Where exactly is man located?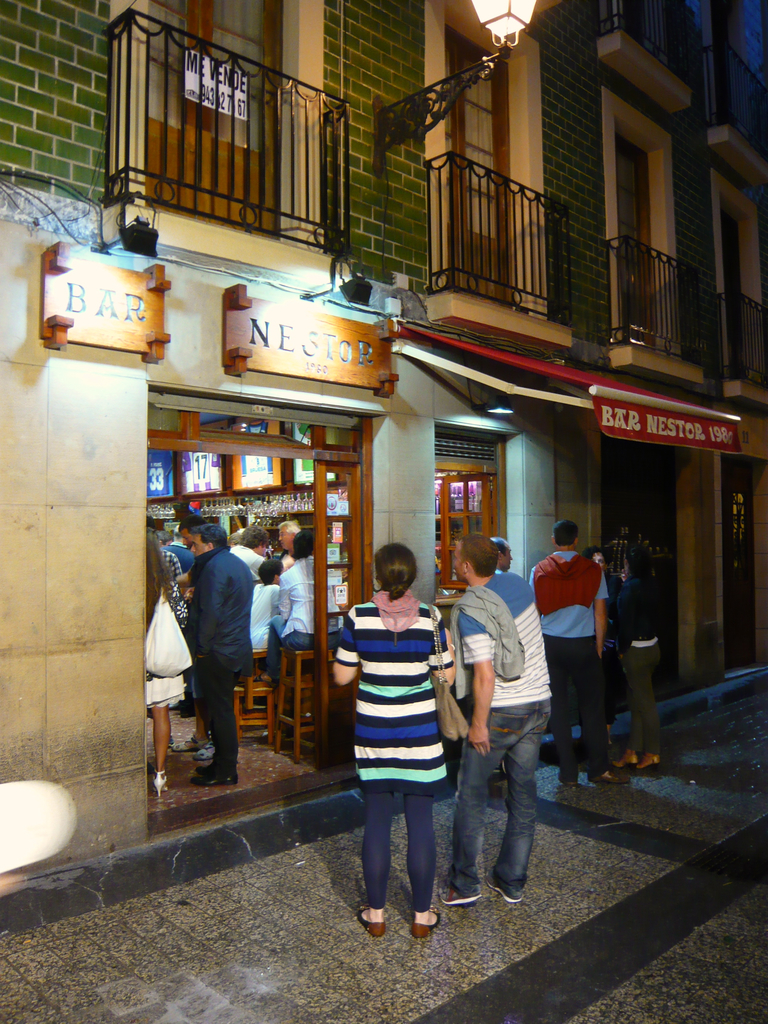
Its bounding box is <box>436,538,550,908</box>.
